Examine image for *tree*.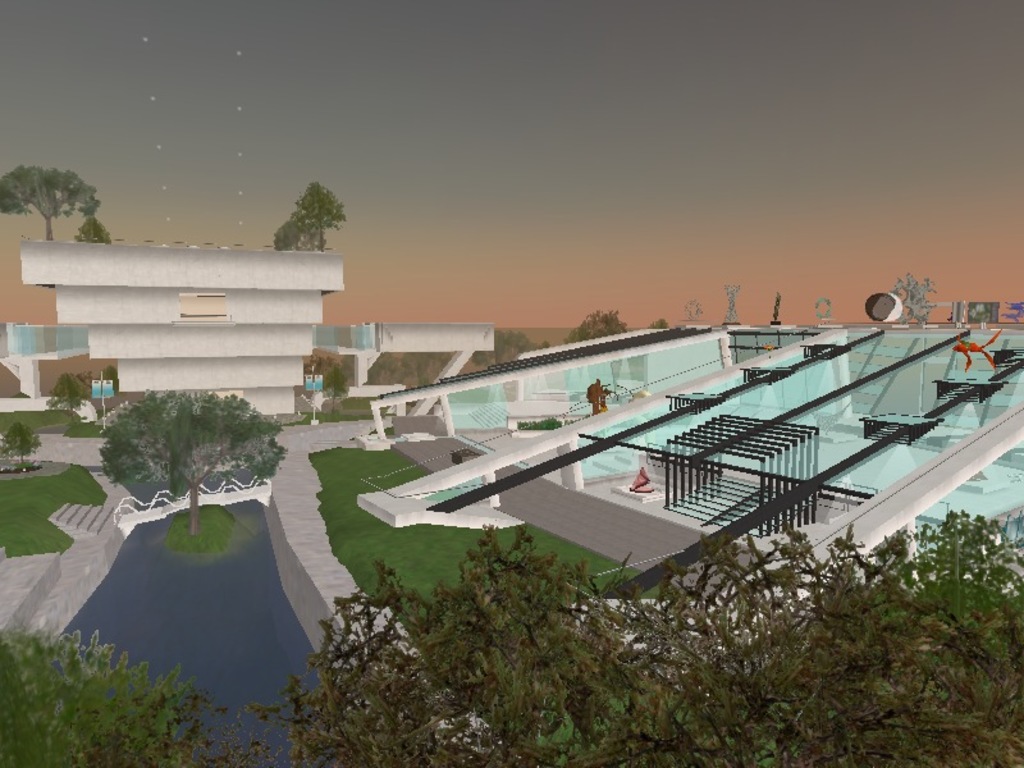
Examination result: {"left": 65, "top": 381, "right": 280, "bottom": 526}.
